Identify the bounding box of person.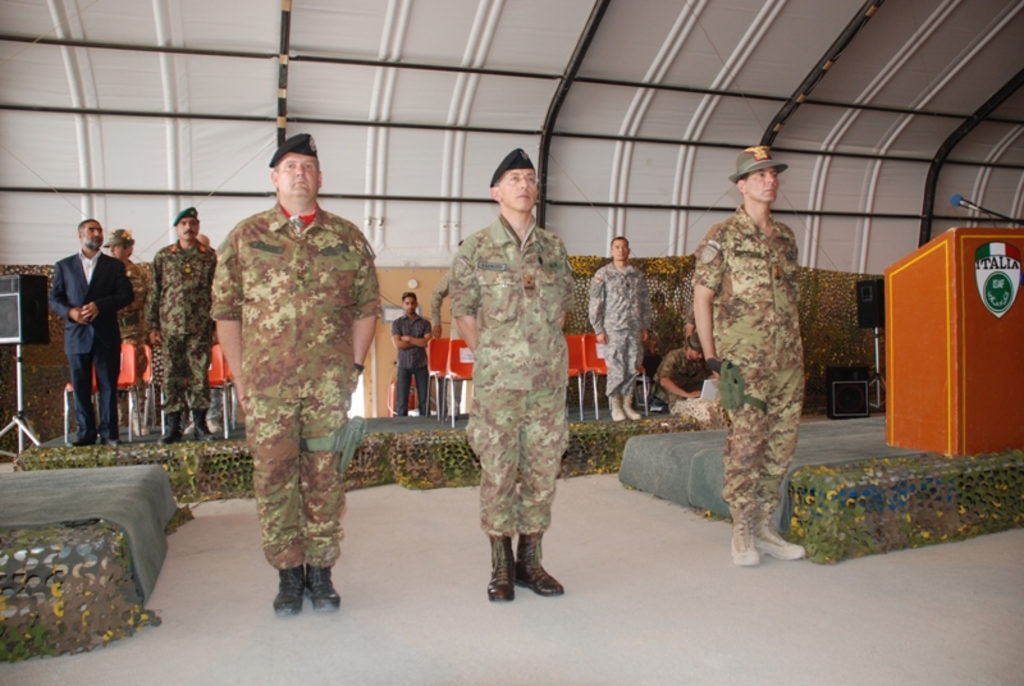
[209,128,385,617].
